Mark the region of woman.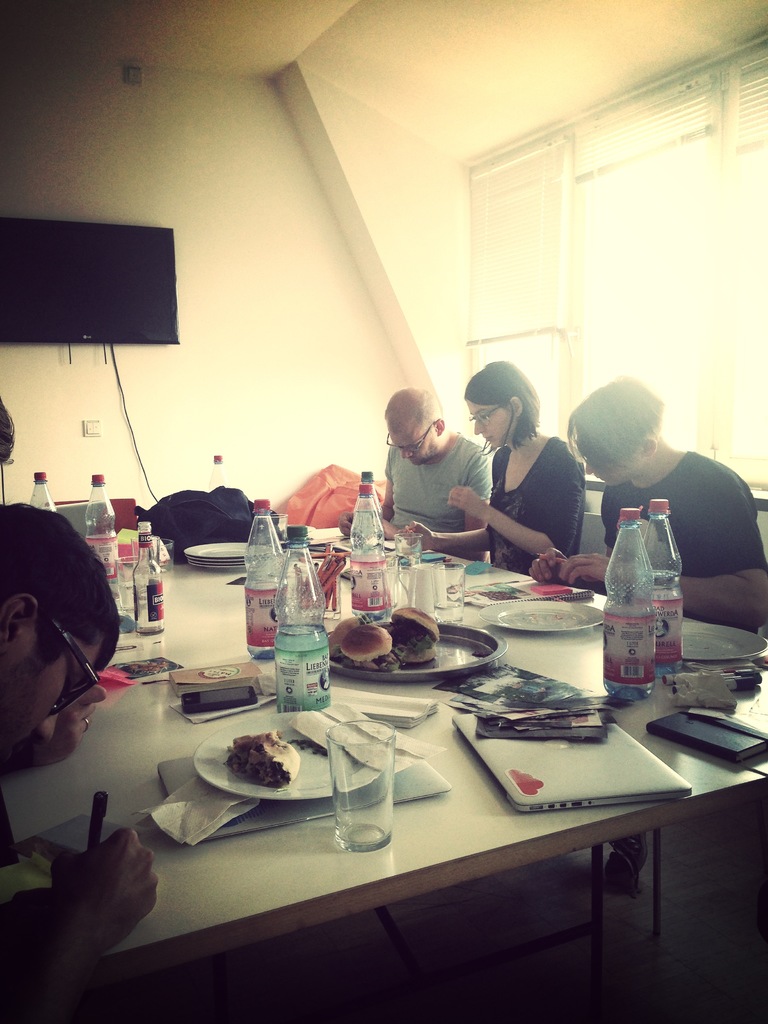
Region: x1=419 y1=366 x2=586 y2=568.
